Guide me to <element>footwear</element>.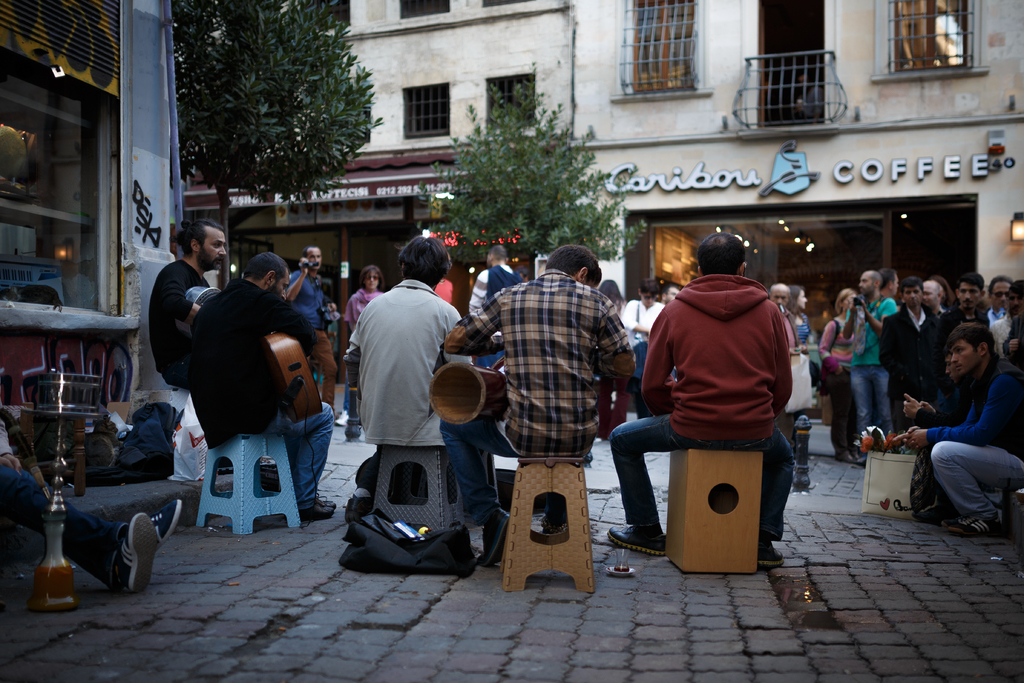
Guidance: bbox(330, 407, 348, 427).
